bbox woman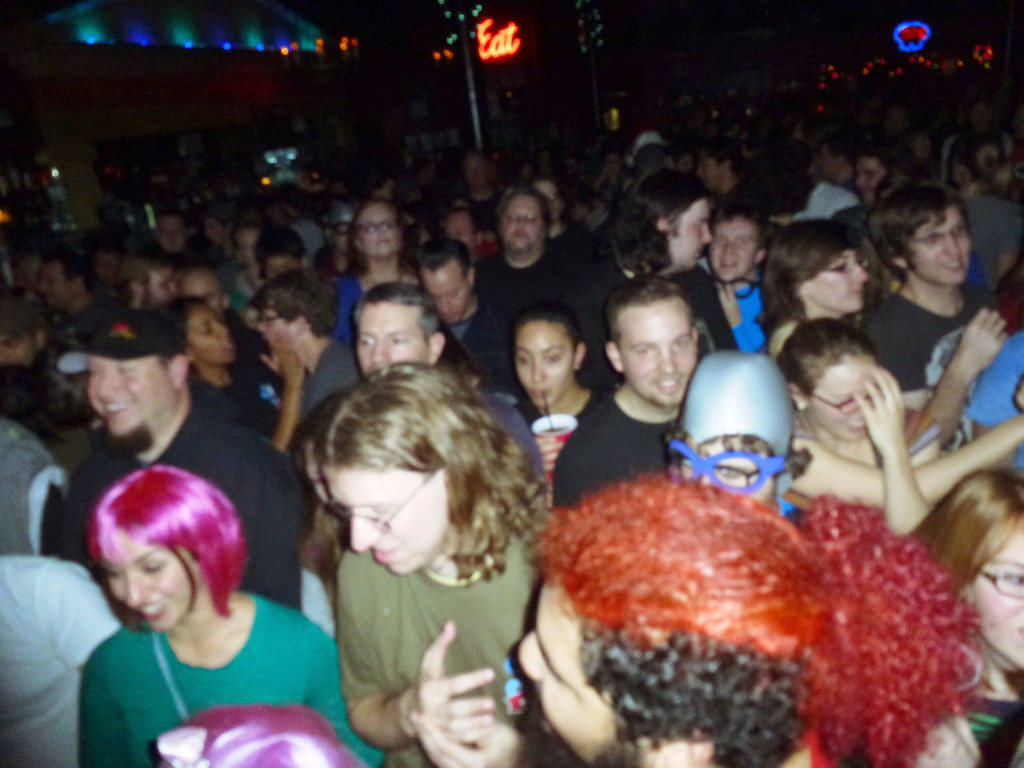
179:299:307:465
